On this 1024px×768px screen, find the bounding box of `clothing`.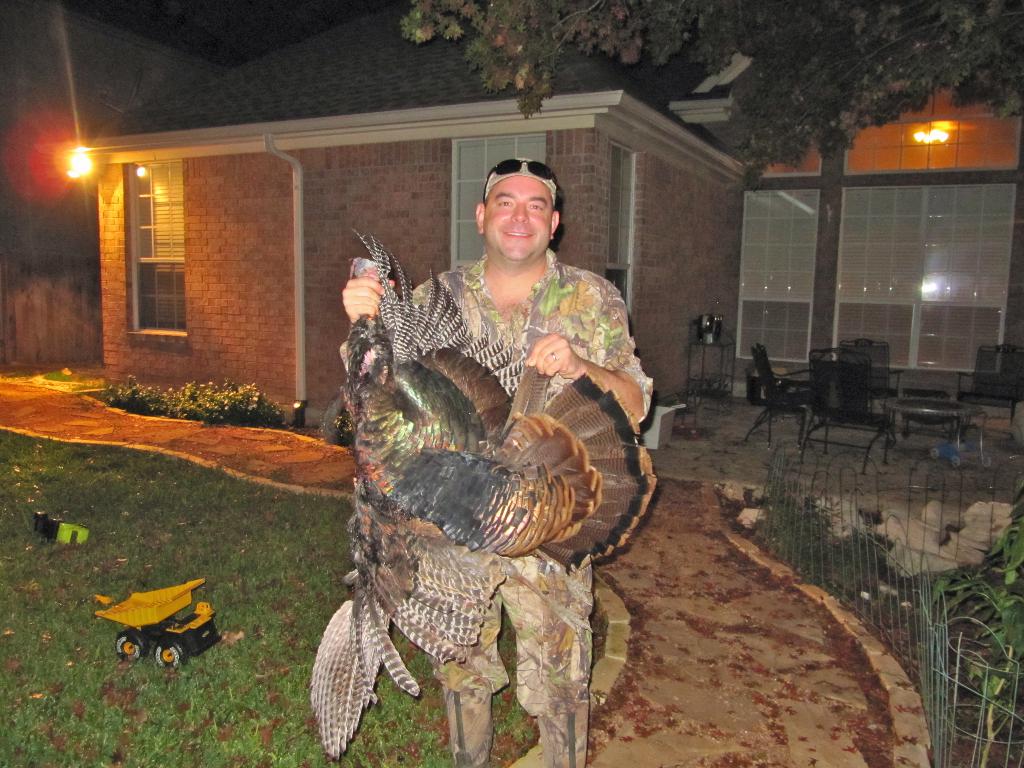
Bounding box: l=325, t=223, r=649, b=704.
